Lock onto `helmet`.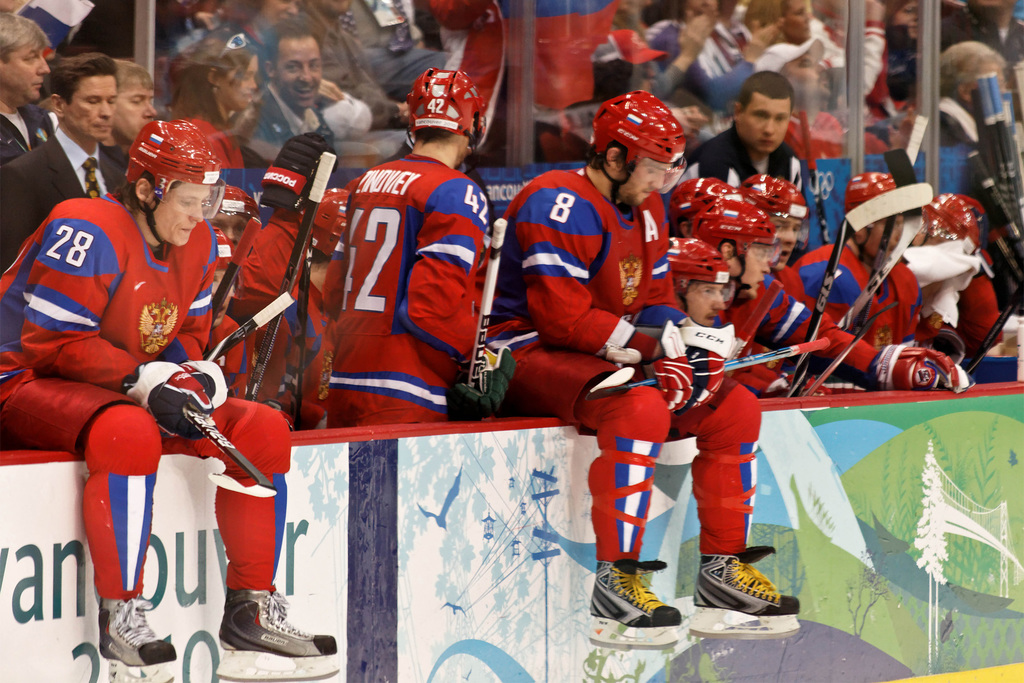
Locked: select_region(402, 67, 502, 167).
